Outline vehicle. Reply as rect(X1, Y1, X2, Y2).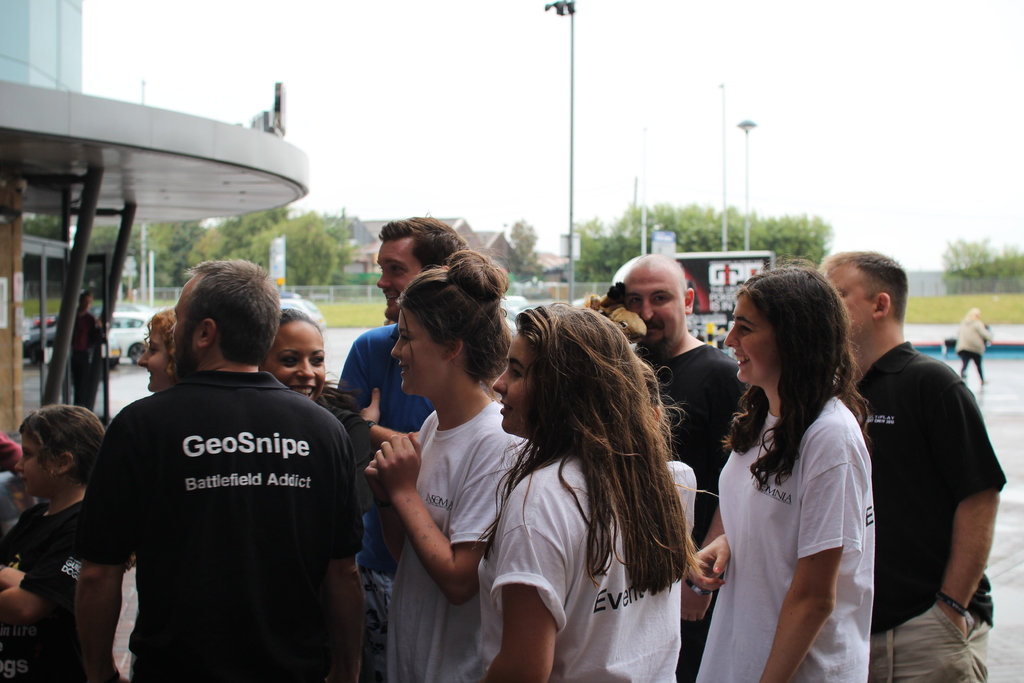
rect(103, 309, 153, 366).
